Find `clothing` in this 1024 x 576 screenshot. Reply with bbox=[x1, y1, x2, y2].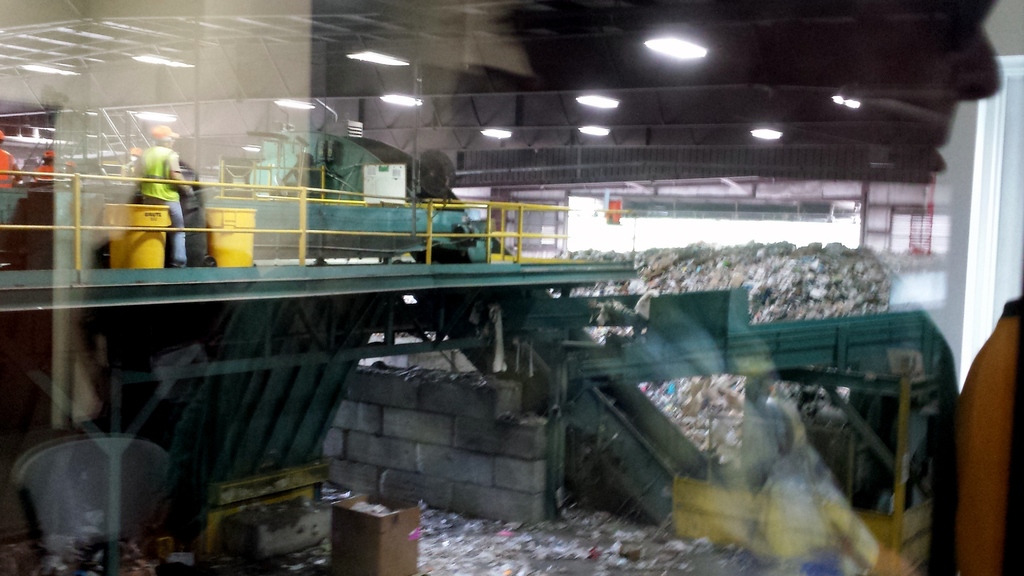
bbox=[137, 147, 187, 262].
